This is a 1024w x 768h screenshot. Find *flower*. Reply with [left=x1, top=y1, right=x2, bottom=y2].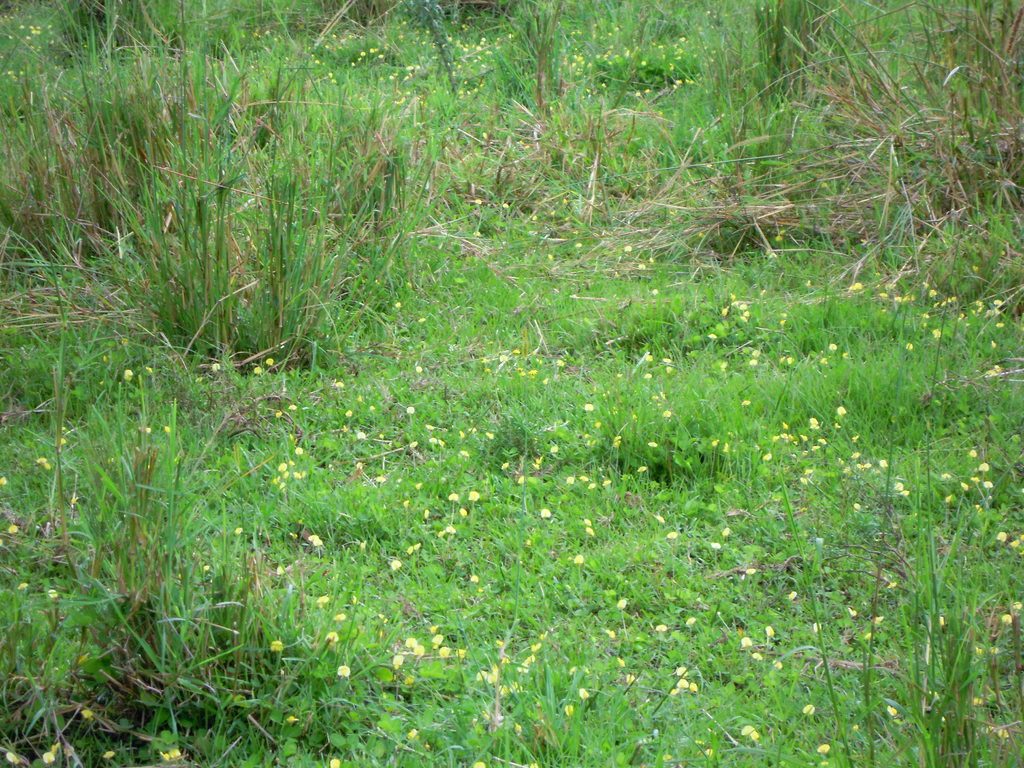
[left=657, top=626, right=667, bottom=633].
